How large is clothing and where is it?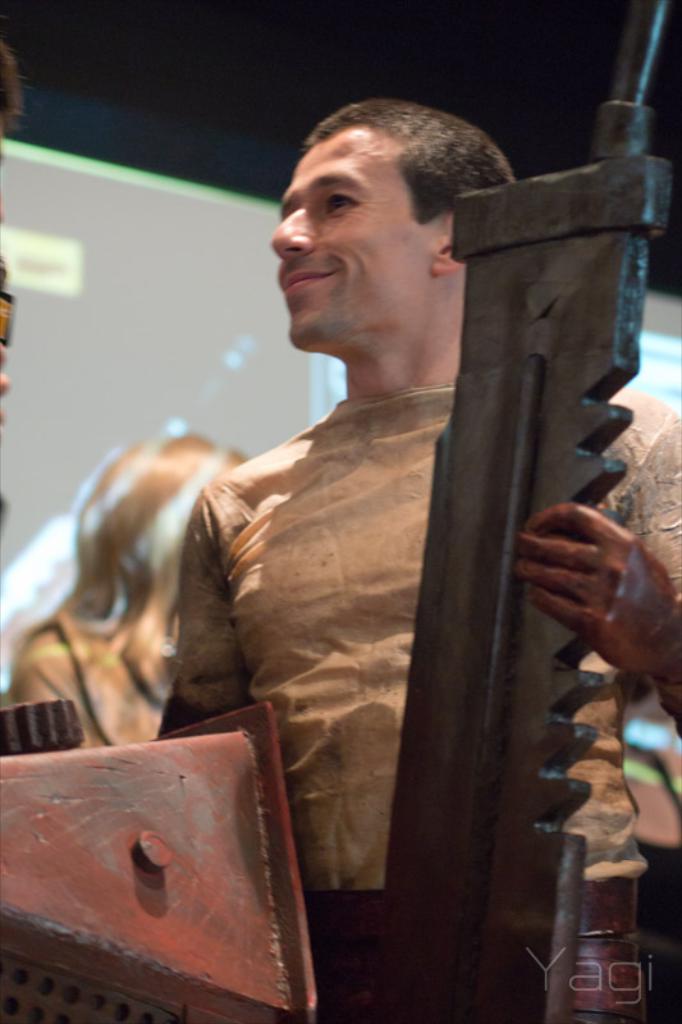
Bounding box: crop(171, 381, 681, 1023).
